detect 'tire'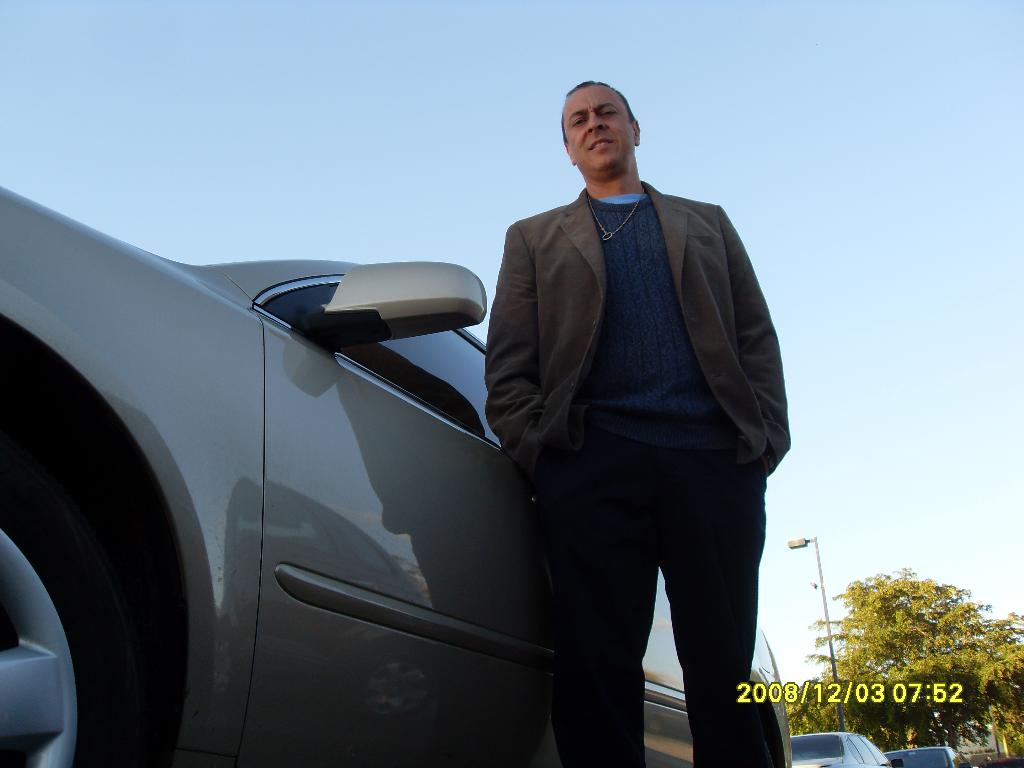
select_region(0, 429, 147, 762)
